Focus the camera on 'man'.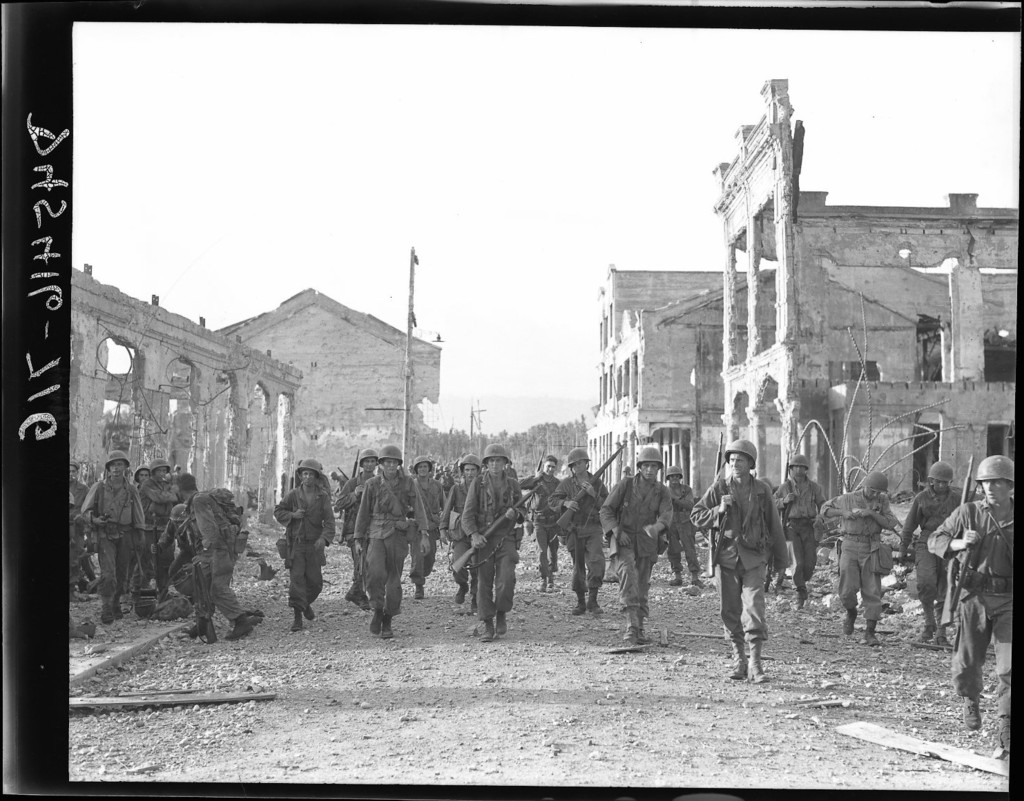
Focus region: 708, 443, 797, 684.
